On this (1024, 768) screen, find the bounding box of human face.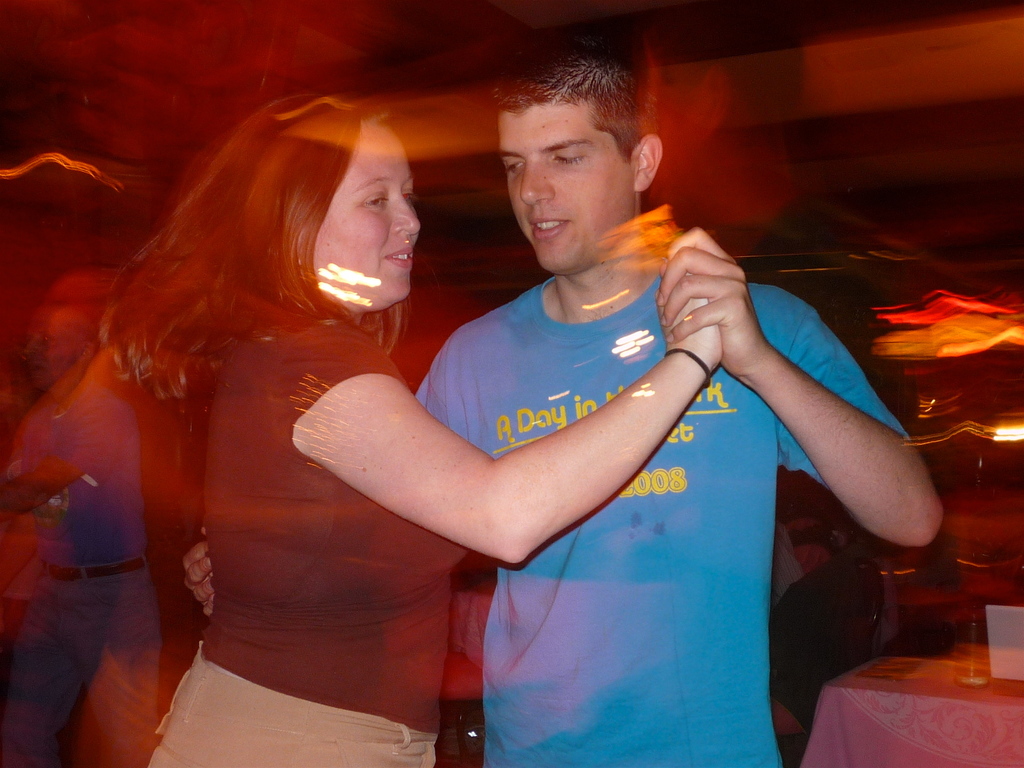
Bounding box: Rect(495, 98, 639, 279).
